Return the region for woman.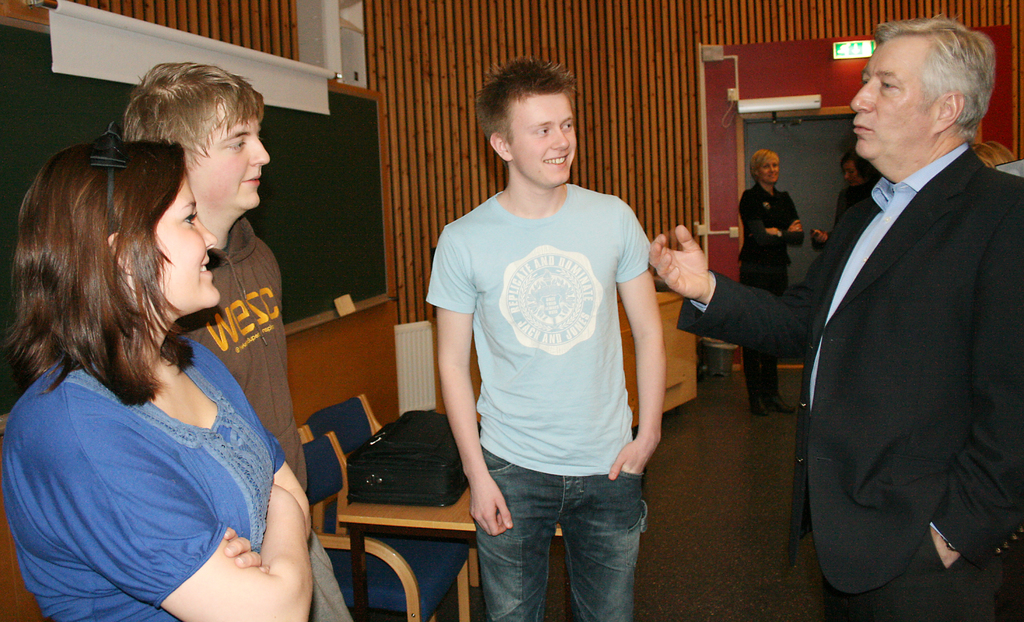
left=730, top=152, right=803, bottom=410.
